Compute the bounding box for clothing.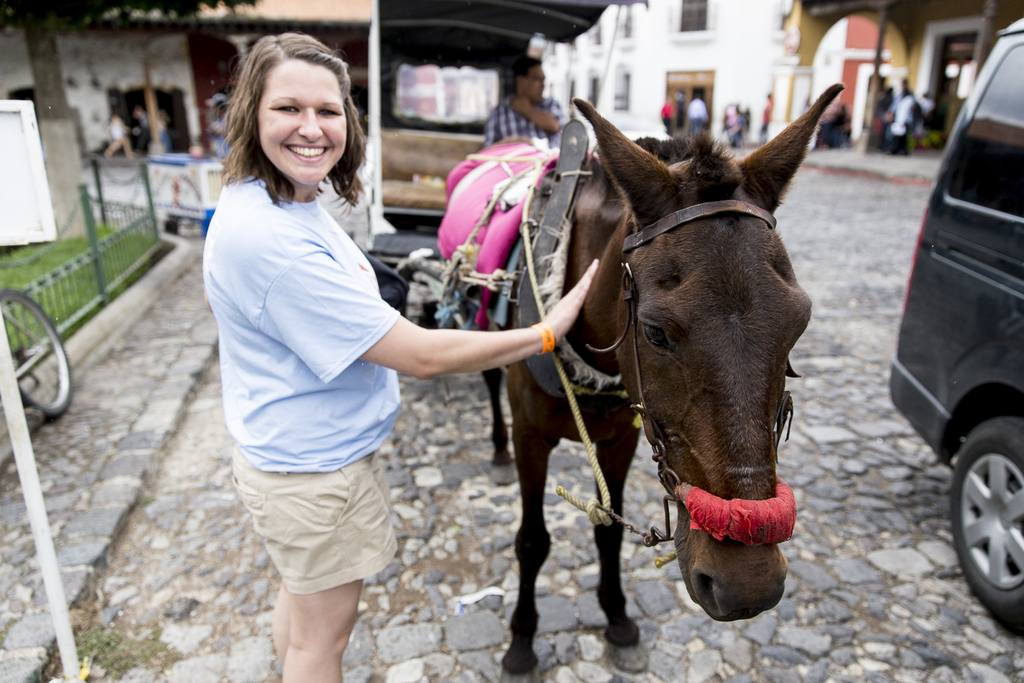
<bbox>687, 94, 708, 130</bbox>.
